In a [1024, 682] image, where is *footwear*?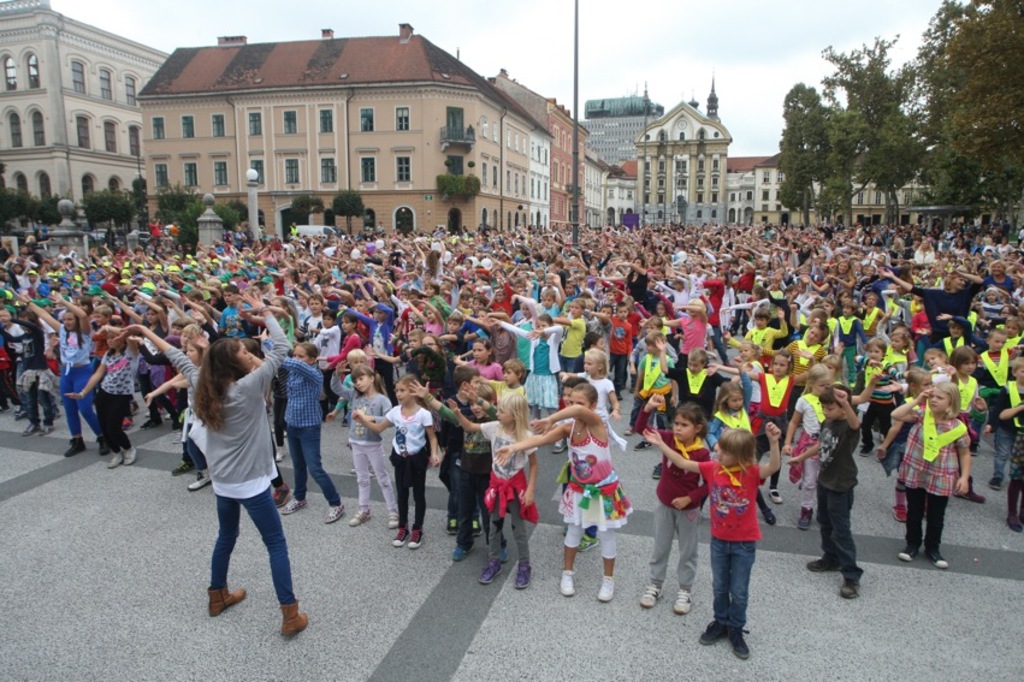
locate(558, 569, 575, 597).
